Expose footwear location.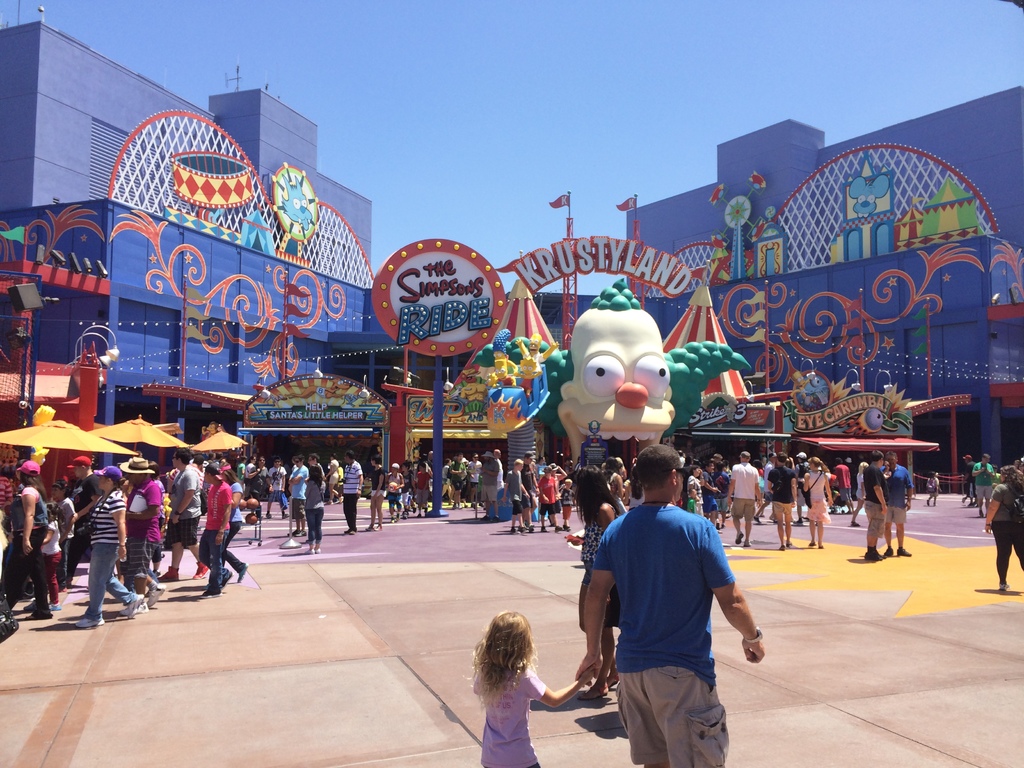
Exposed at (388, 517, 396, 521).
